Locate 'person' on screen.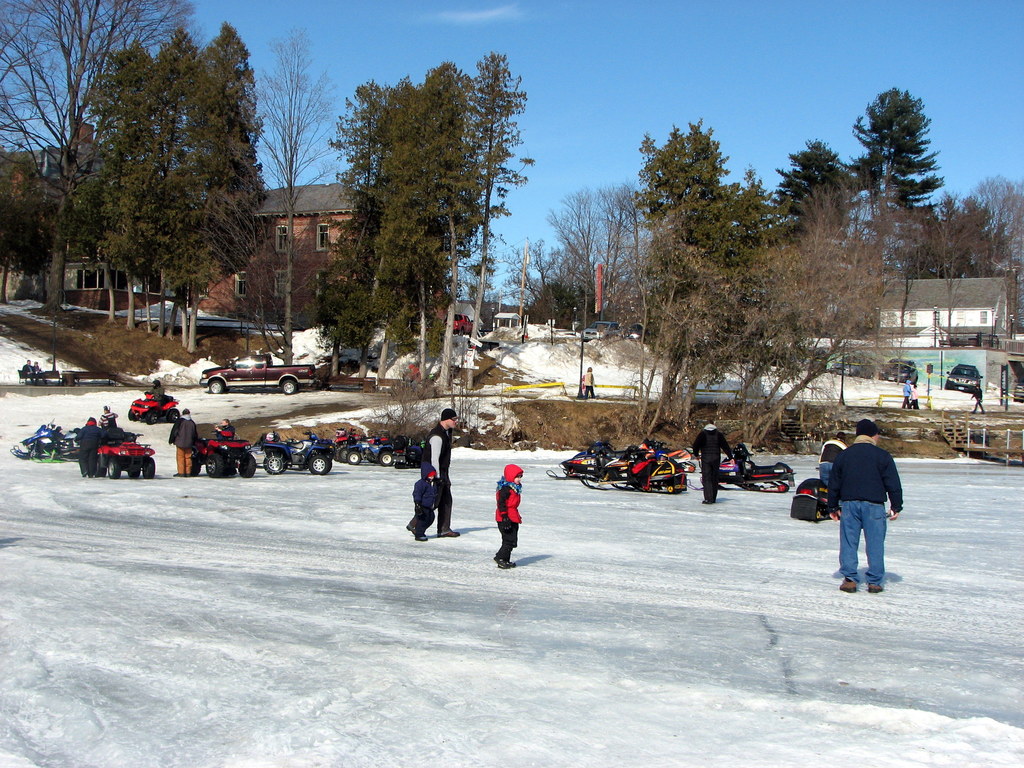
On screen at bbox(580, 368, 599, 403).
